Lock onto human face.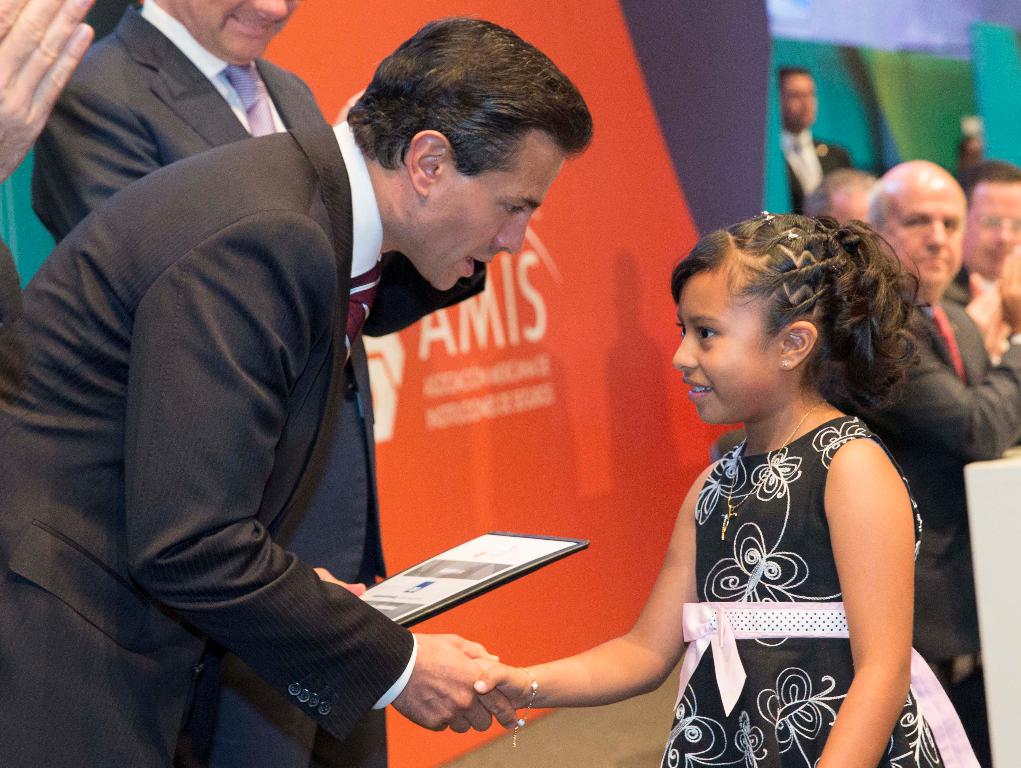
Locked: (170, 0, 299, 60).
